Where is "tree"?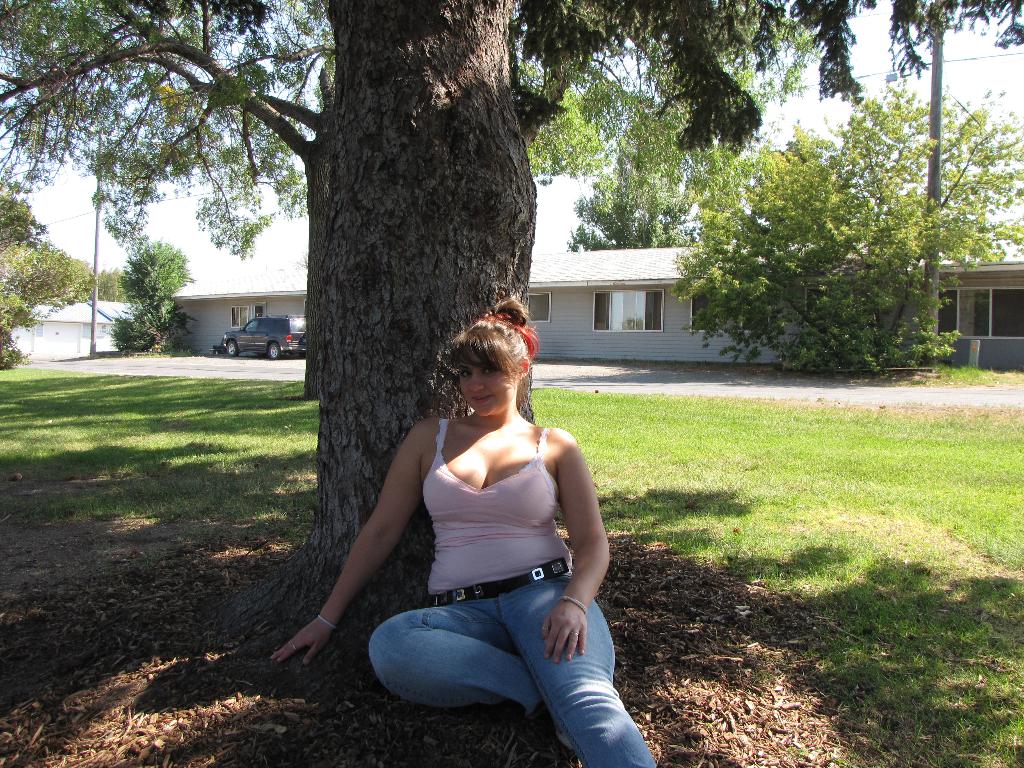
x1=671 y1=145 x2=961 y2=366.
